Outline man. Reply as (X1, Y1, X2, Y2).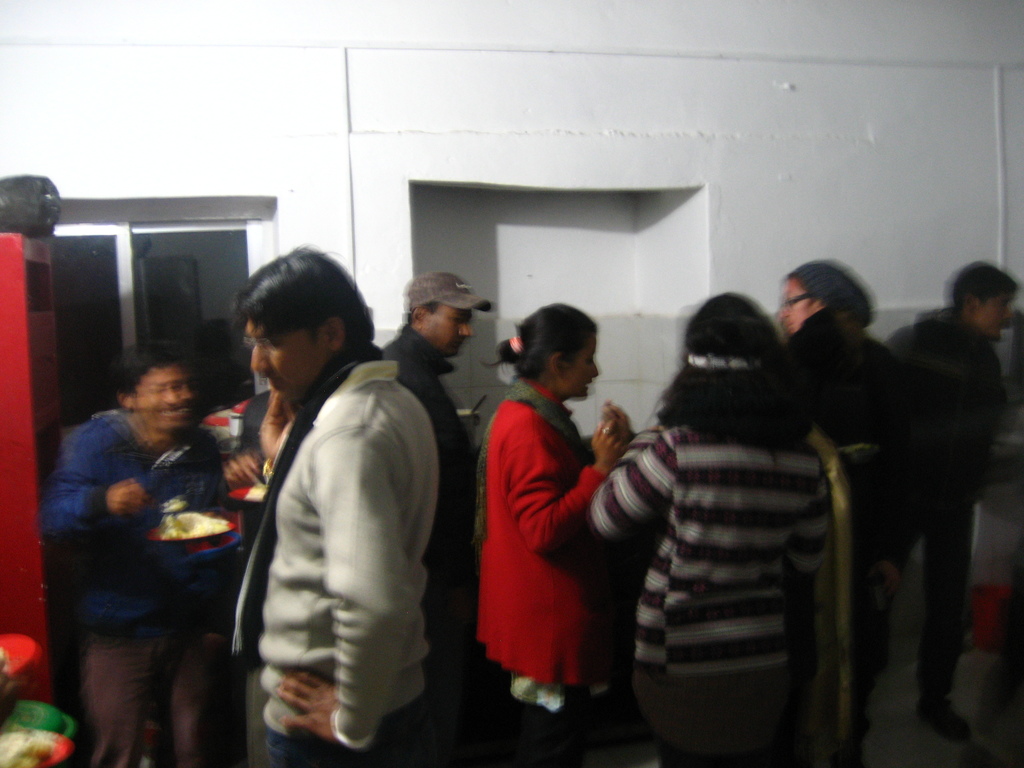
(195, 234, 455, 762).
